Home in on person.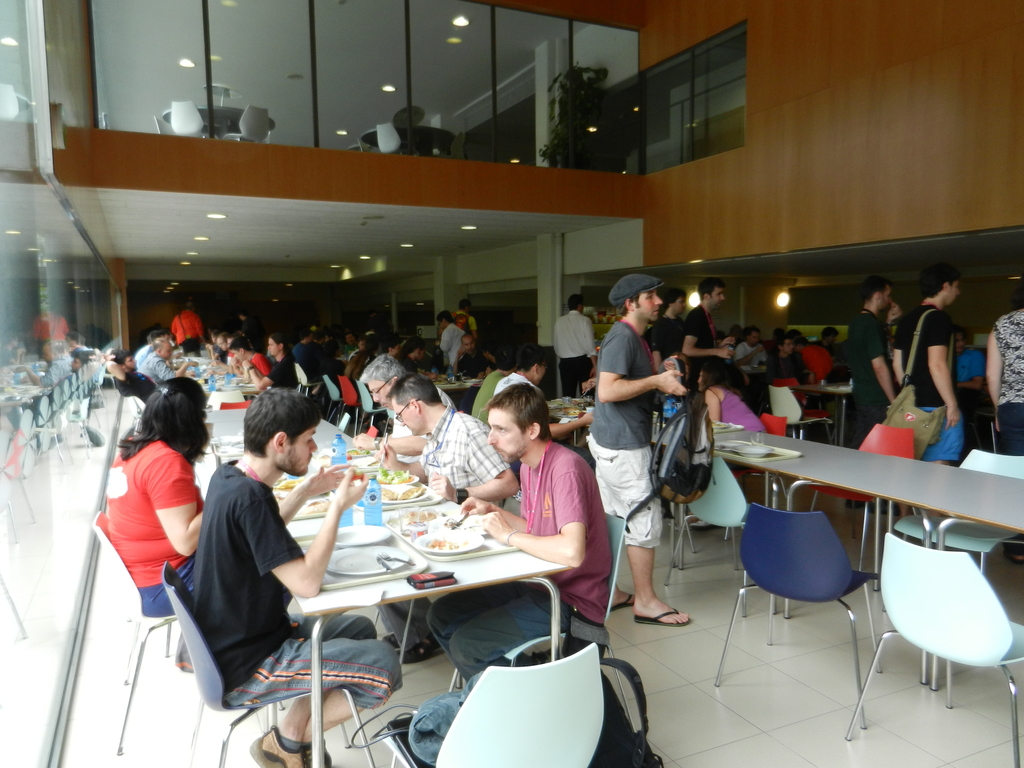
Homed in at left=355, top=344, right=458, bottom=467.
